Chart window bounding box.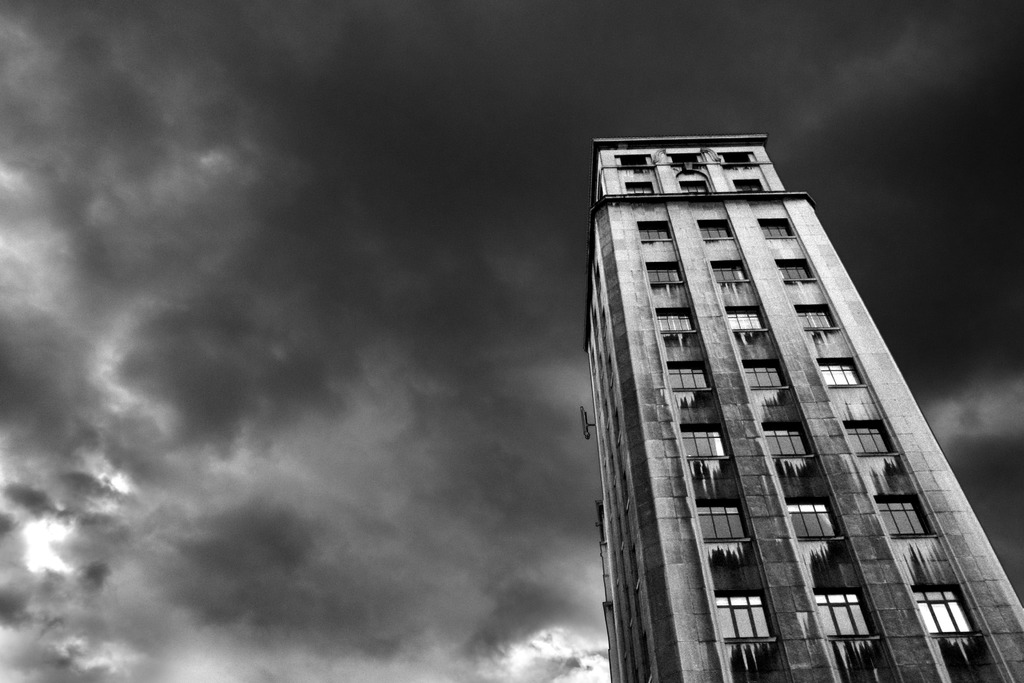
Charted: [669,364,714,391].
